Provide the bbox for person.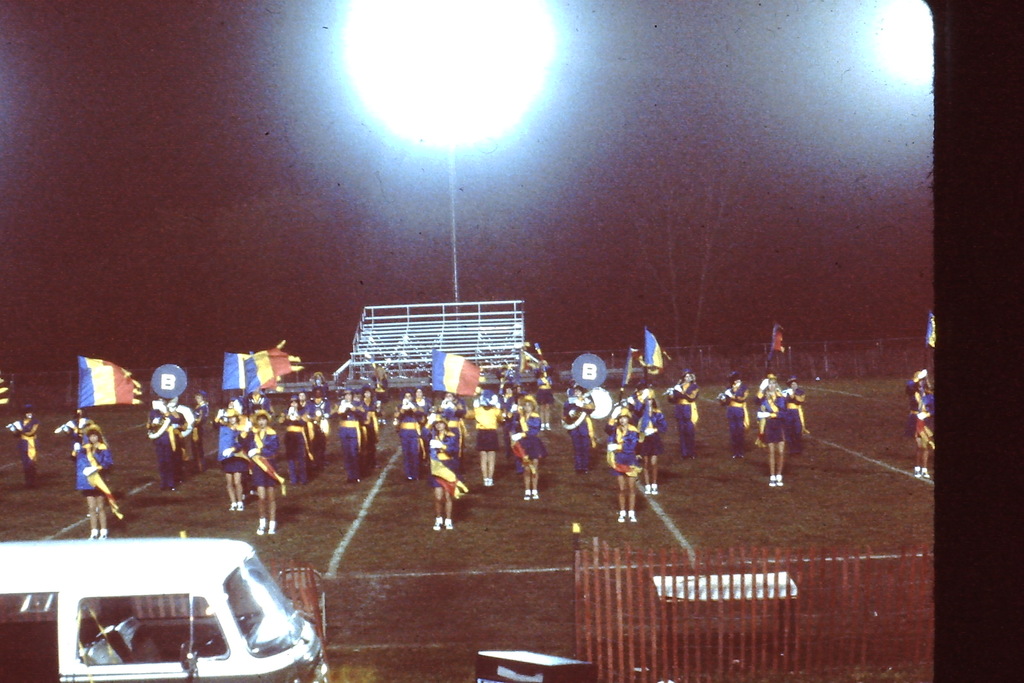
(x1=605, y1=405, x2=640, y2=522).
